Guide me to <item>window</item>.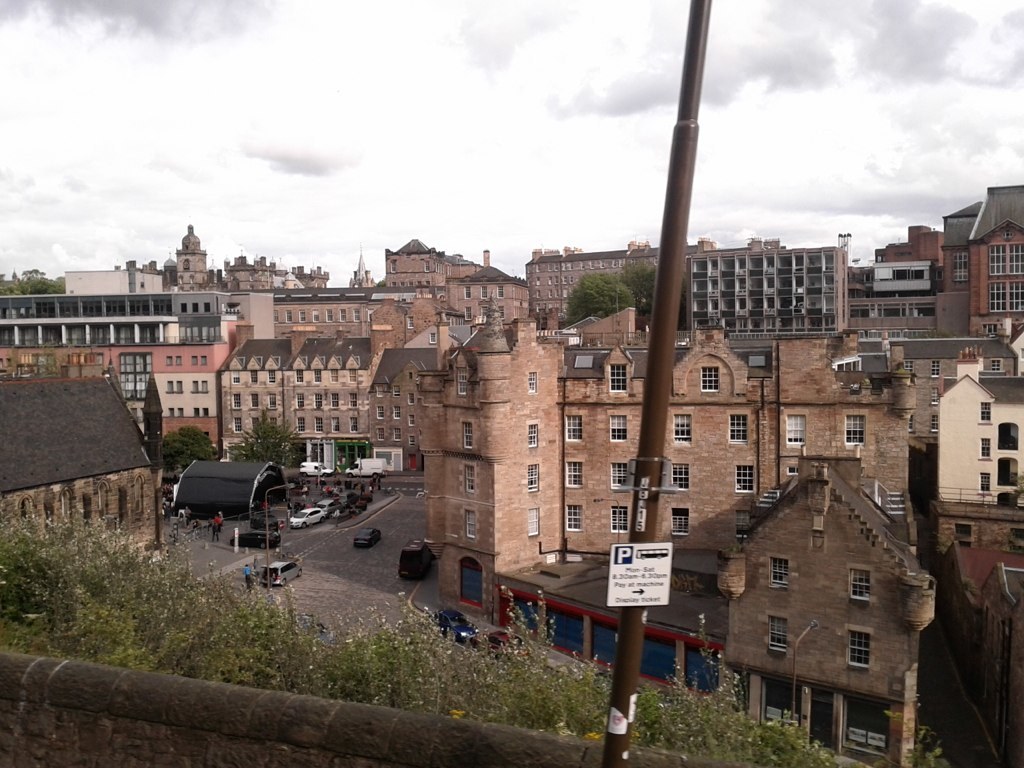
Guidance: select_region(351, 395, 357, 406).
